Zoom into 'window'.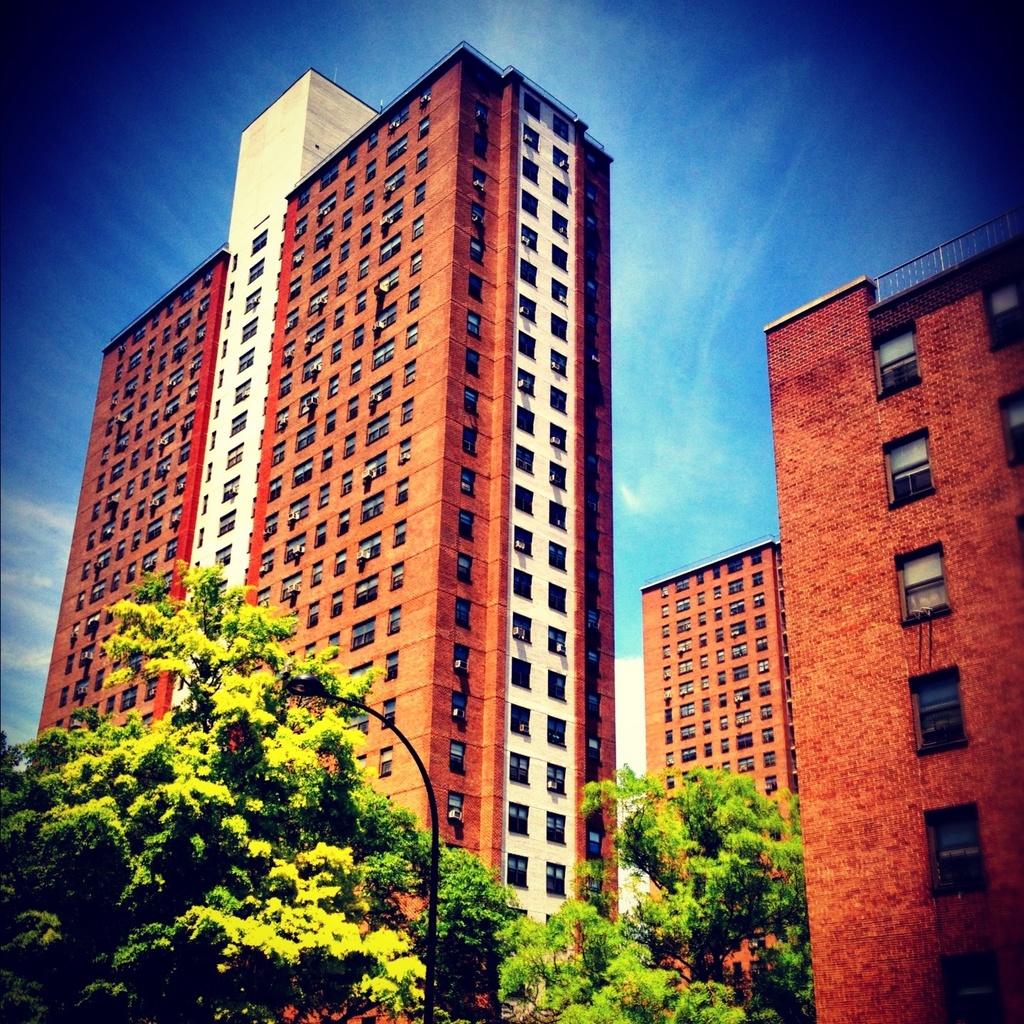
Zoom target: left=585, top=452, right=597, bottom=470.
